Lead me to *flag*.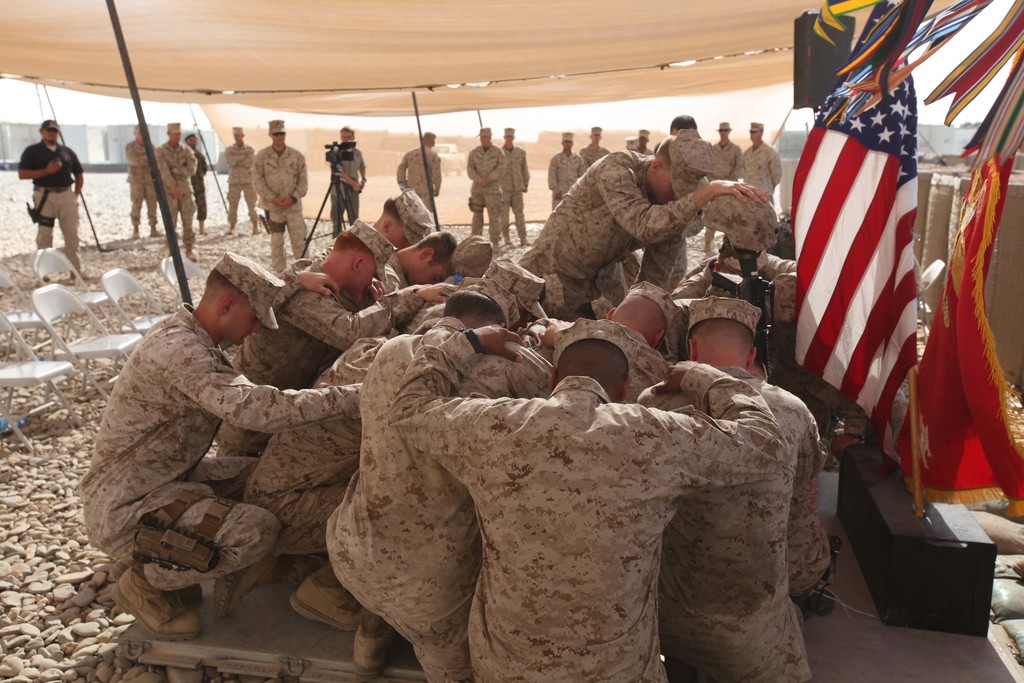
Lead to <bbox>922, 0, 1023, 119</bbox>.
